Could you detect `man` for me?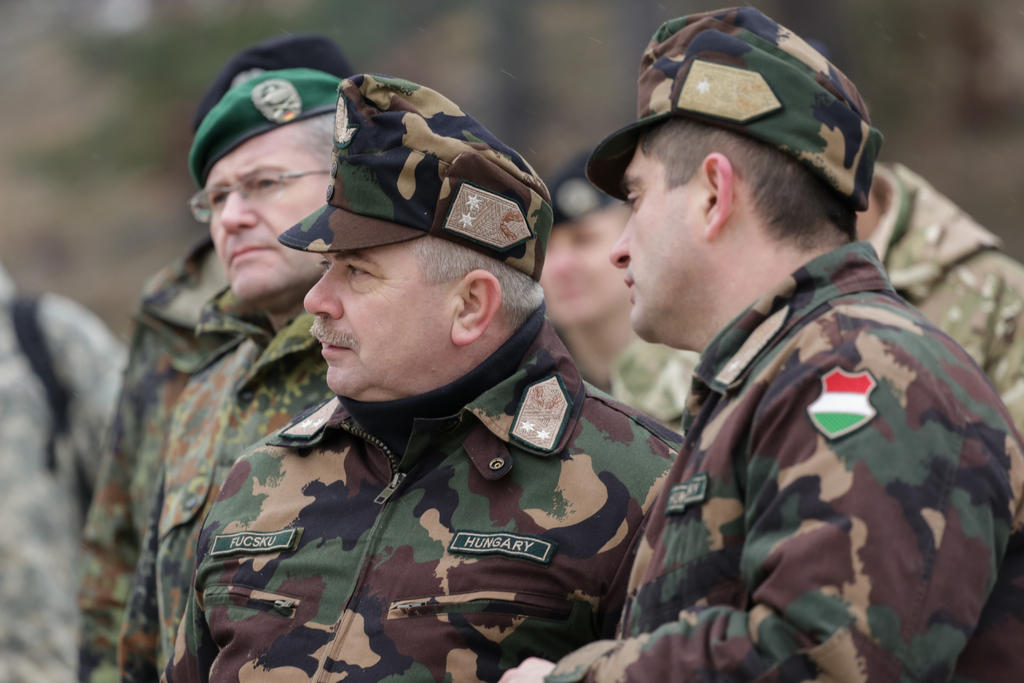
Detection result: (539,151,707,441).
